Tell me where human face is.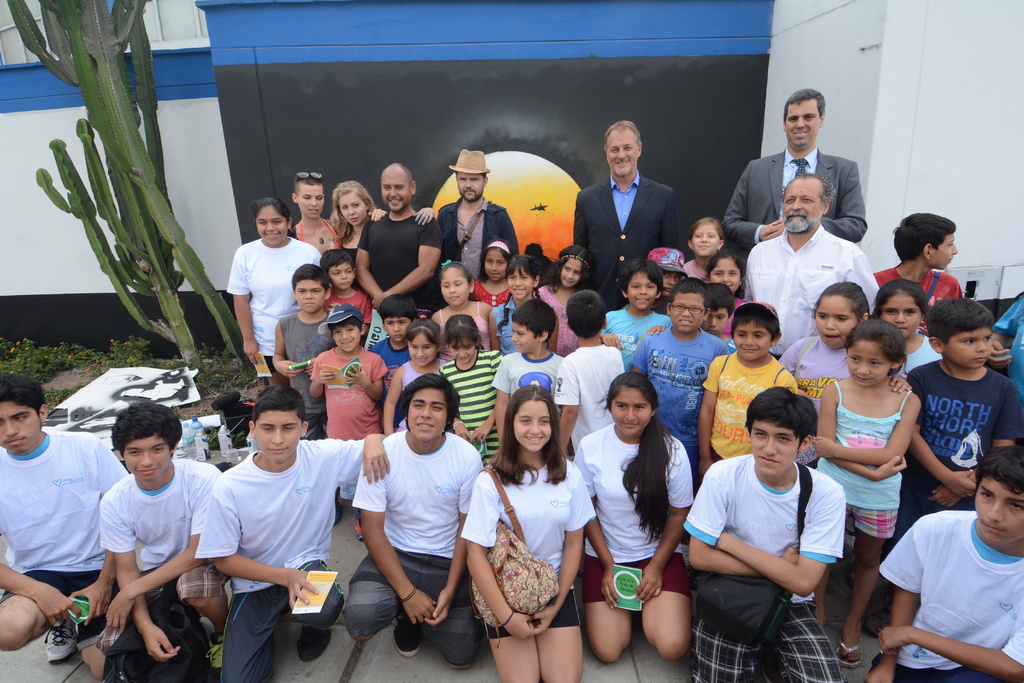
human face is at [x1=257, y1=409, x2=303, y2=463].
